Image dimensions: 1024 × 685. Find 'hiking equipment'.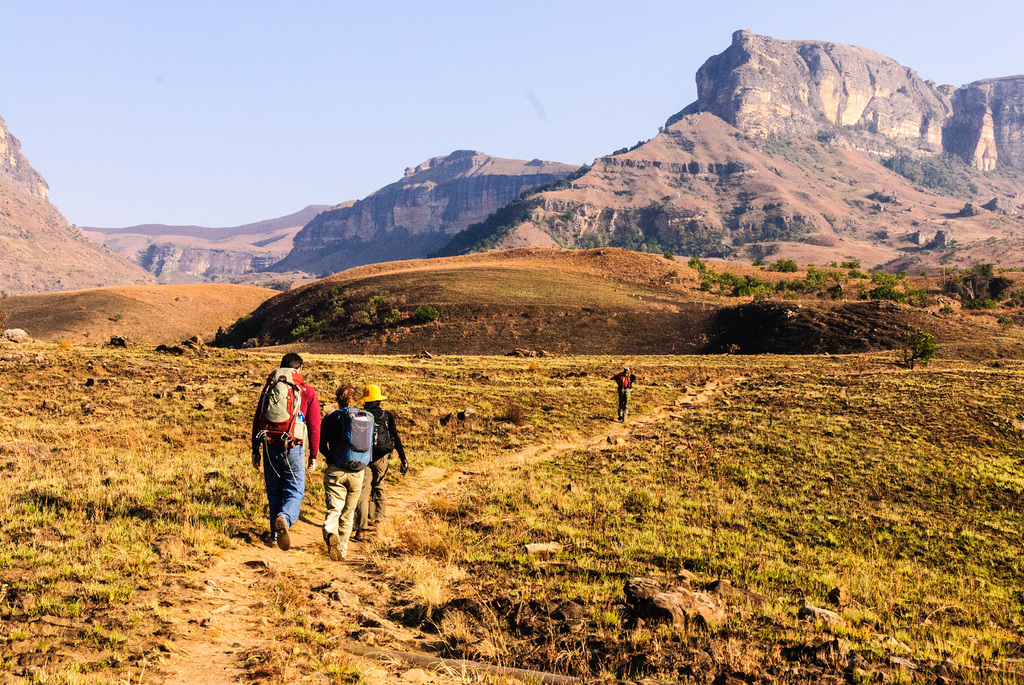
bbox=(617, 371, 632, 392).
